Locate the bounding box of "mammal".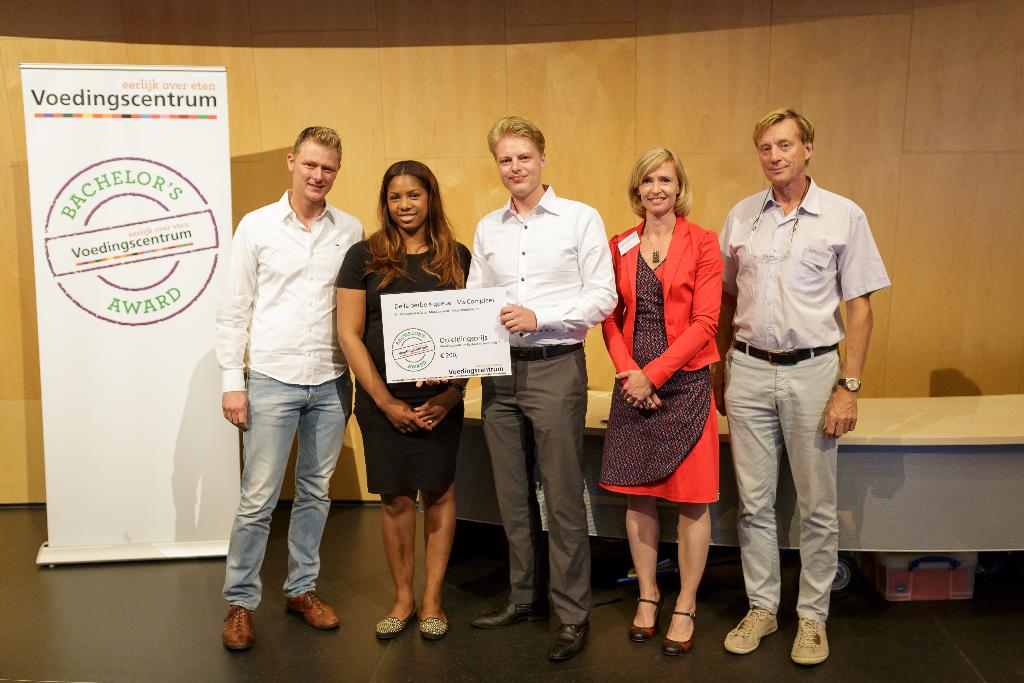
Bounding box: 463, 104, 621, 673.
